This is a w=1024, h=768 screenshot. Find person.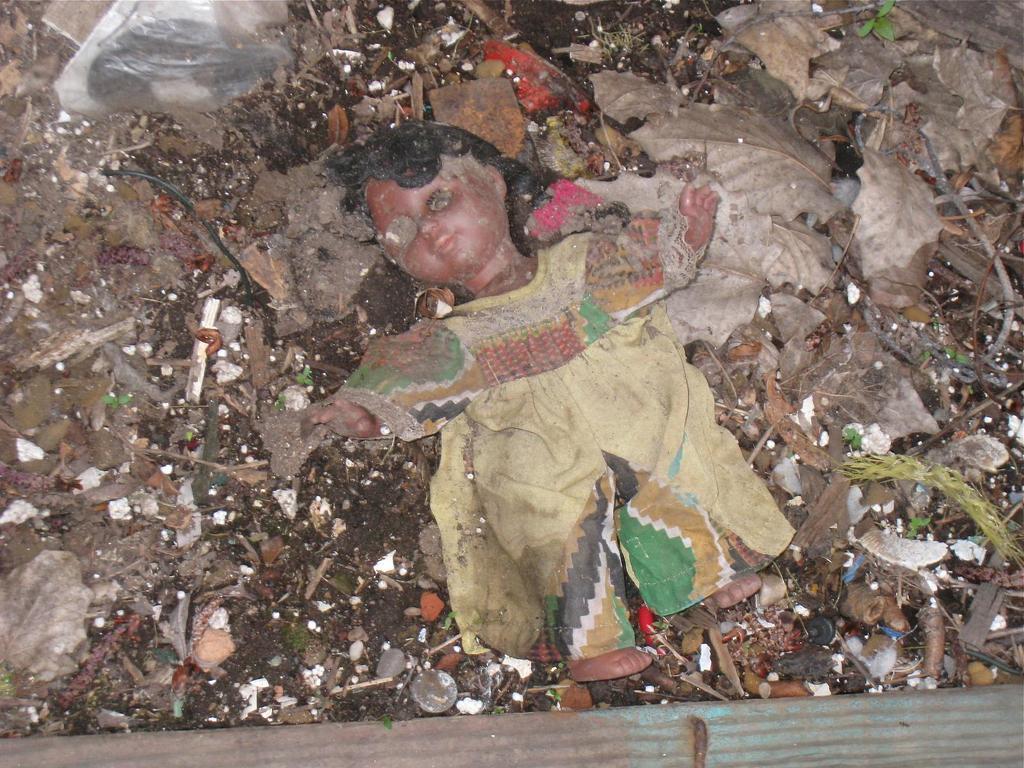
Bounding box: <bbox>333, 136, 716, 687</bbox>.
